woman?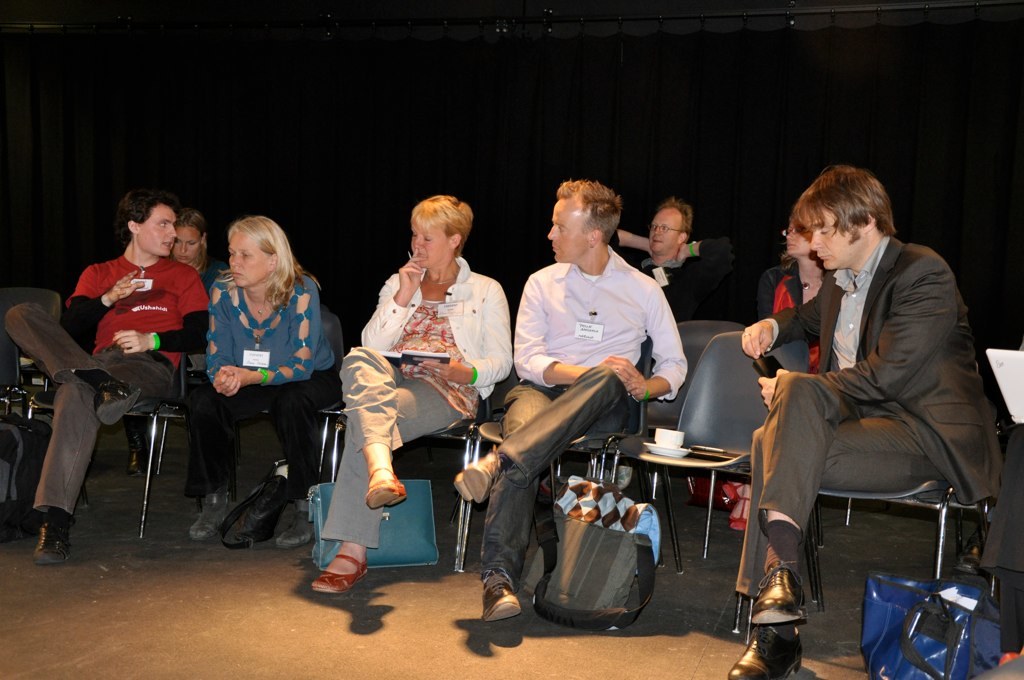
Rect(305, 196, 510, 599)
